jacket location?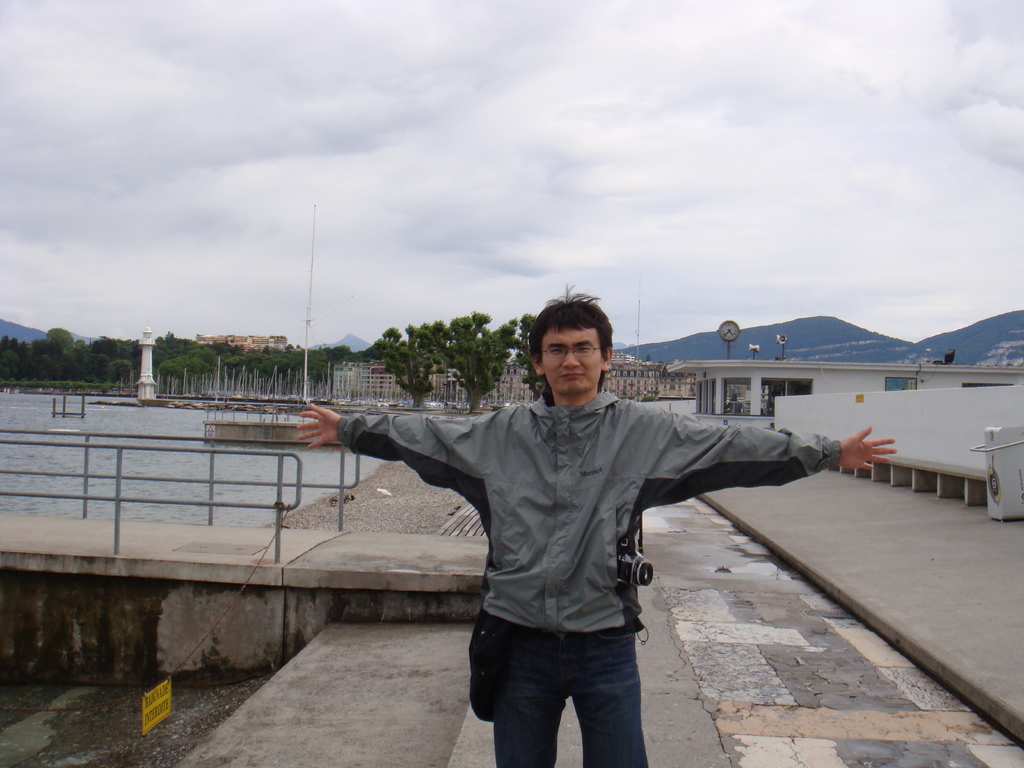
select_region(362, 355, 875, 646)
